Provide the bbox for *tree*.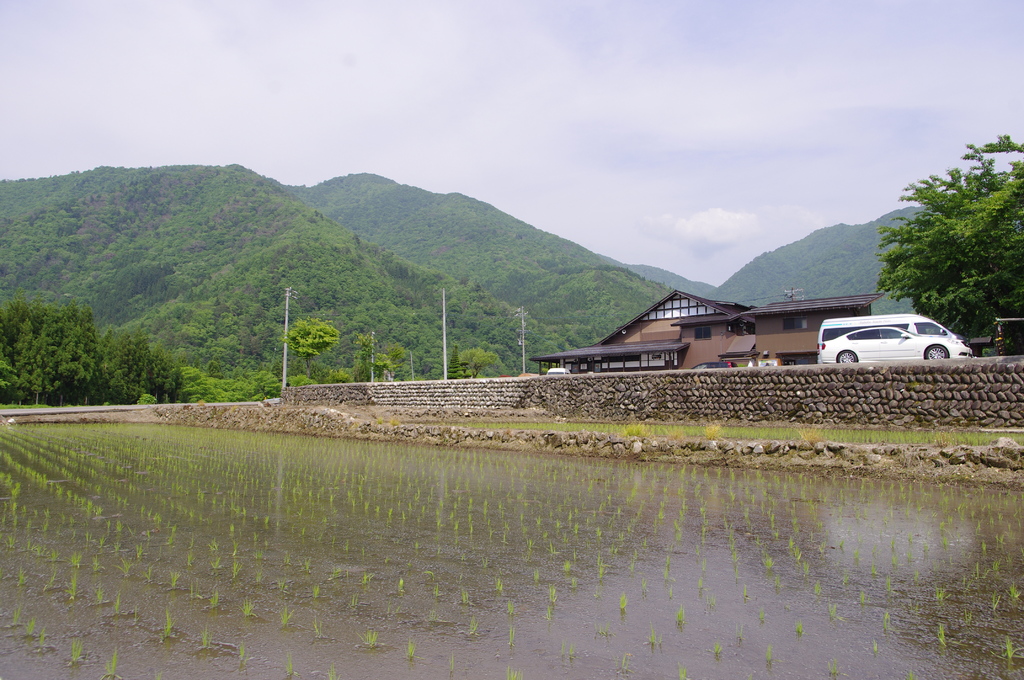
bbox=[283, 317, 339, 379].
